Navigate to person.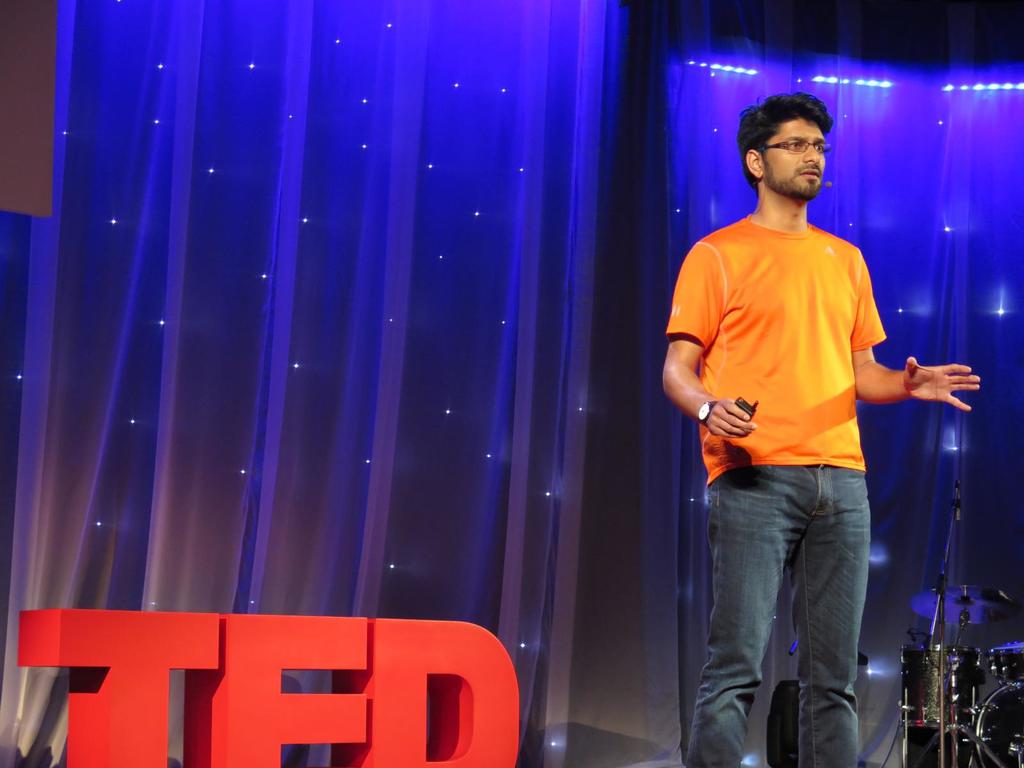
Navigation target: 681 92 961 765.
